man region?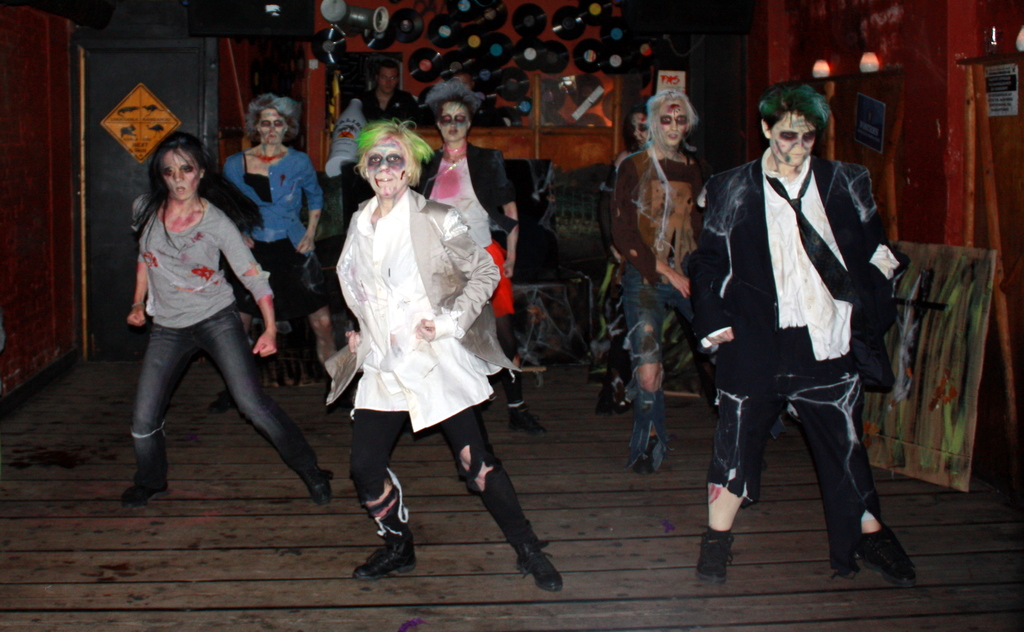
[x1=694, y1=76, x2=927, y2=587]
